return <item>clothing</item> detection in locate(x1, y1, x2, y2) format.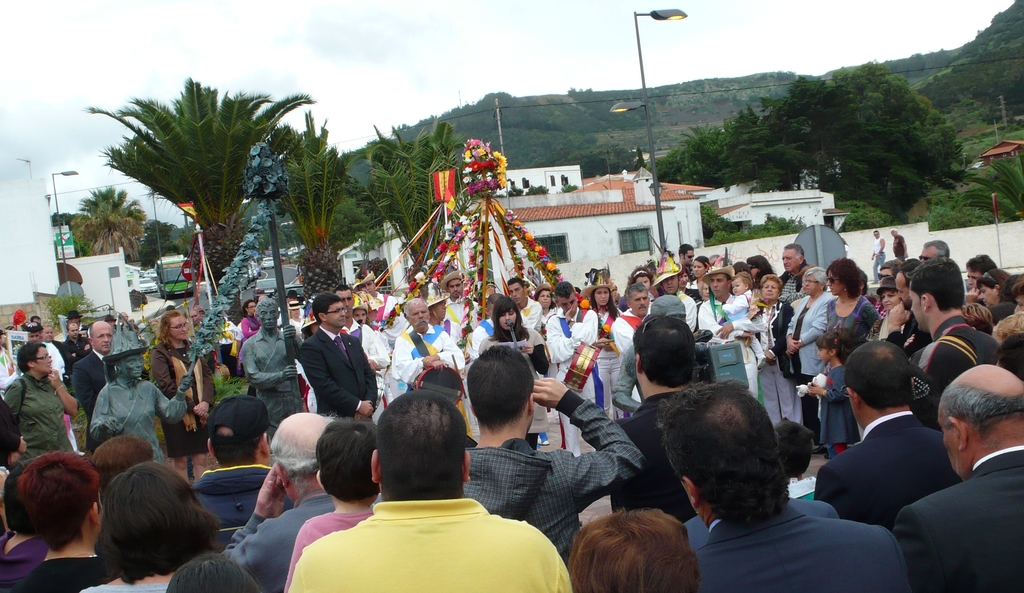
locate(871, 237, 887, 283).
